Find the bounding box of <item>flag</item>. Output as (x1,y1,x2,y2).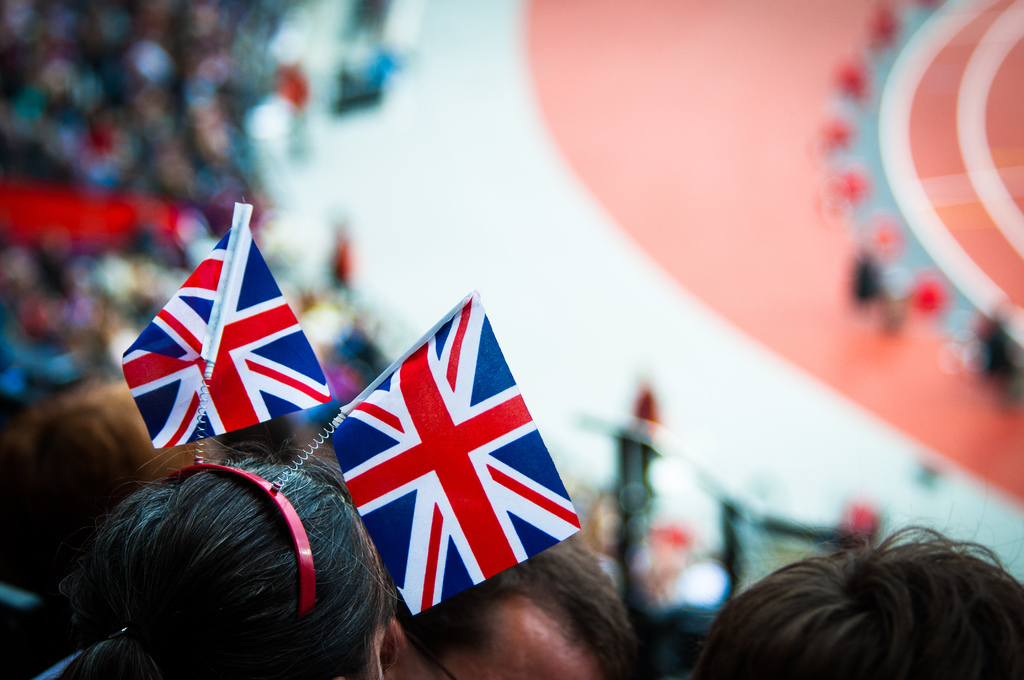
(308,304,576,635).
